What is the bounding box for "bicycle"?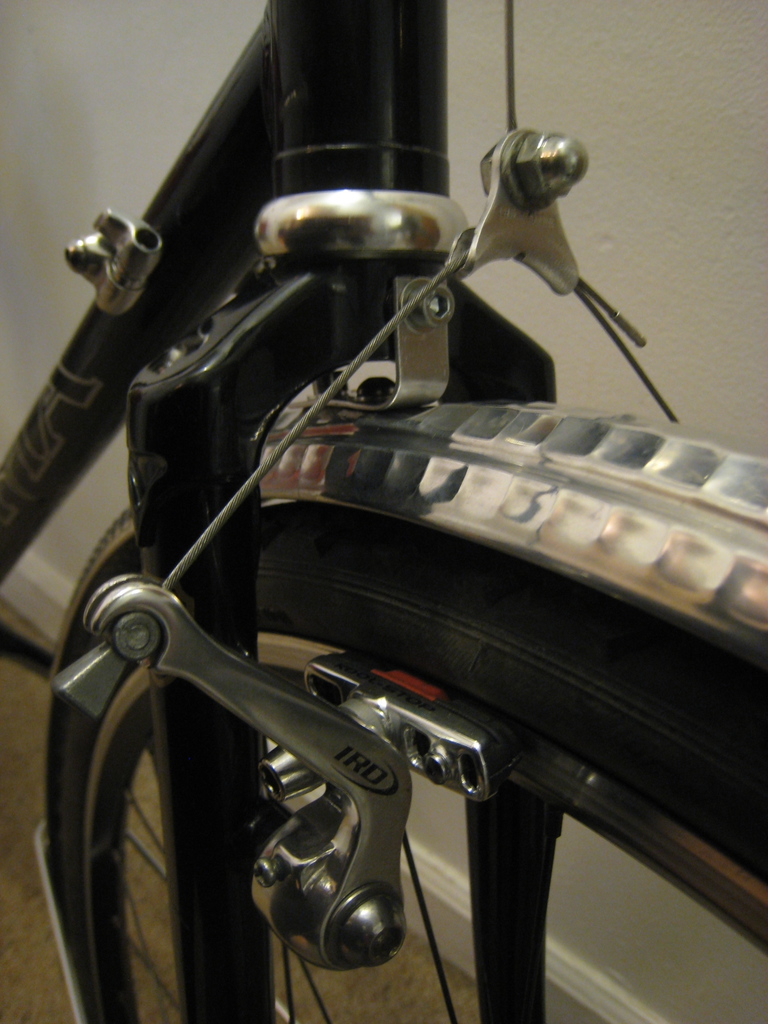
x1=0 y1=19 x2=767 y2=1023.
